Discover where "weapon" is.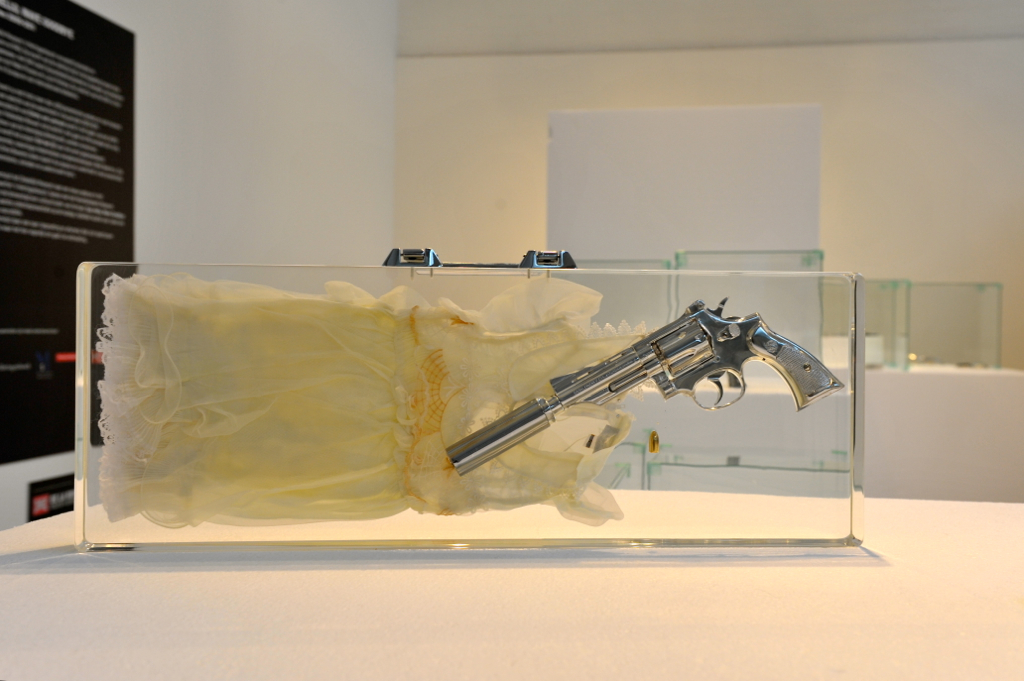
Discovered at 450:290:841:479.
